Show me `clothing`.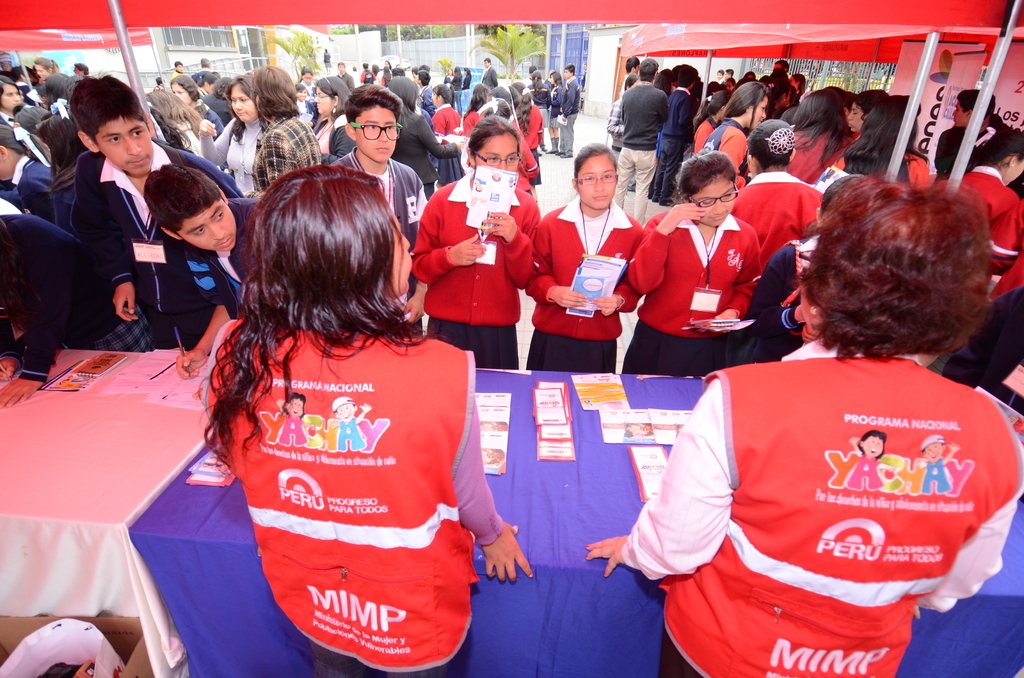
`clothing` is here: bbox=[60, 149, 248, 366].
